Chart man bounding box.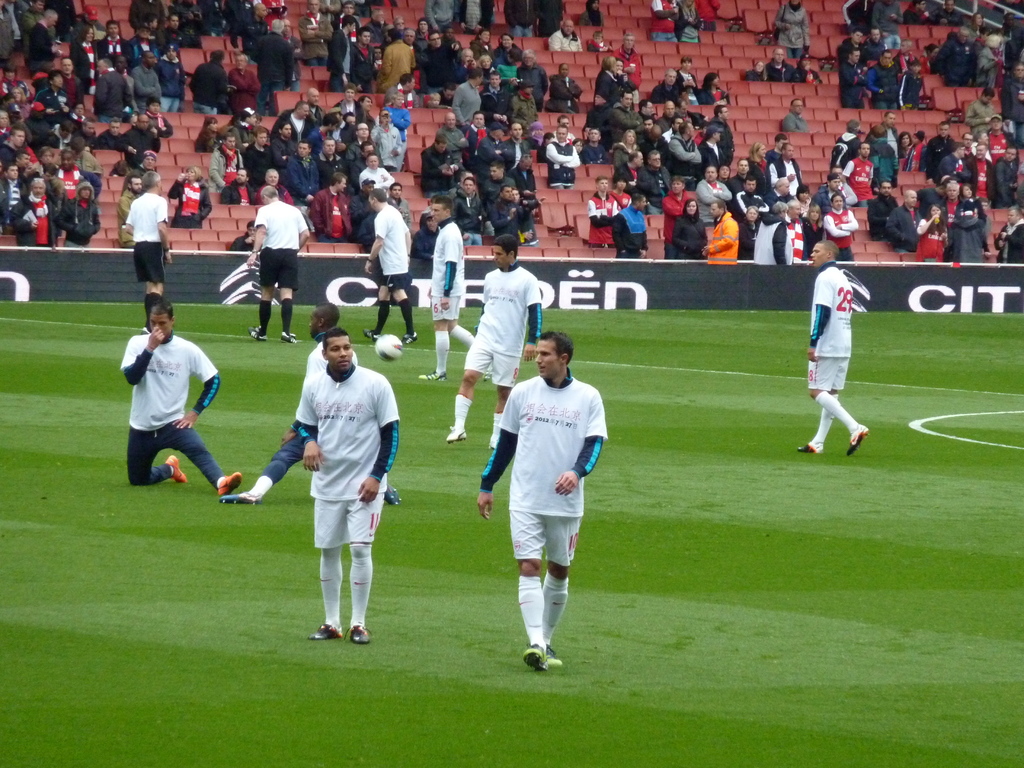
Charted: locate(540, 120, 582, 185).
